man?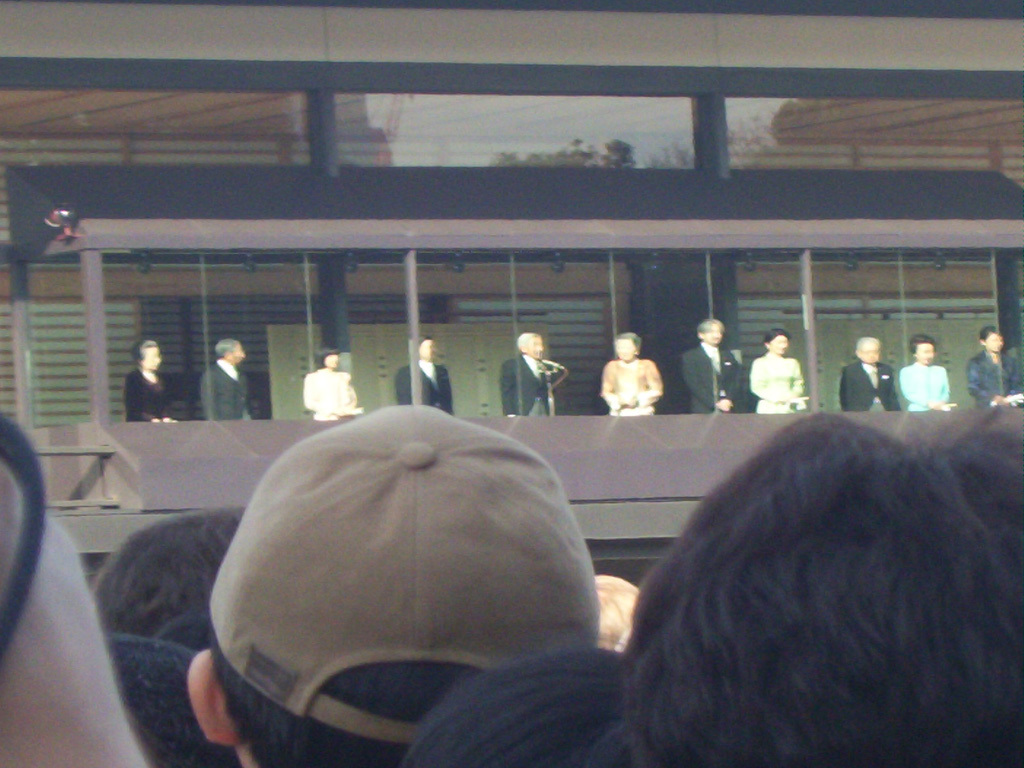
(left=493, top=332, right=574, bottom=421)
